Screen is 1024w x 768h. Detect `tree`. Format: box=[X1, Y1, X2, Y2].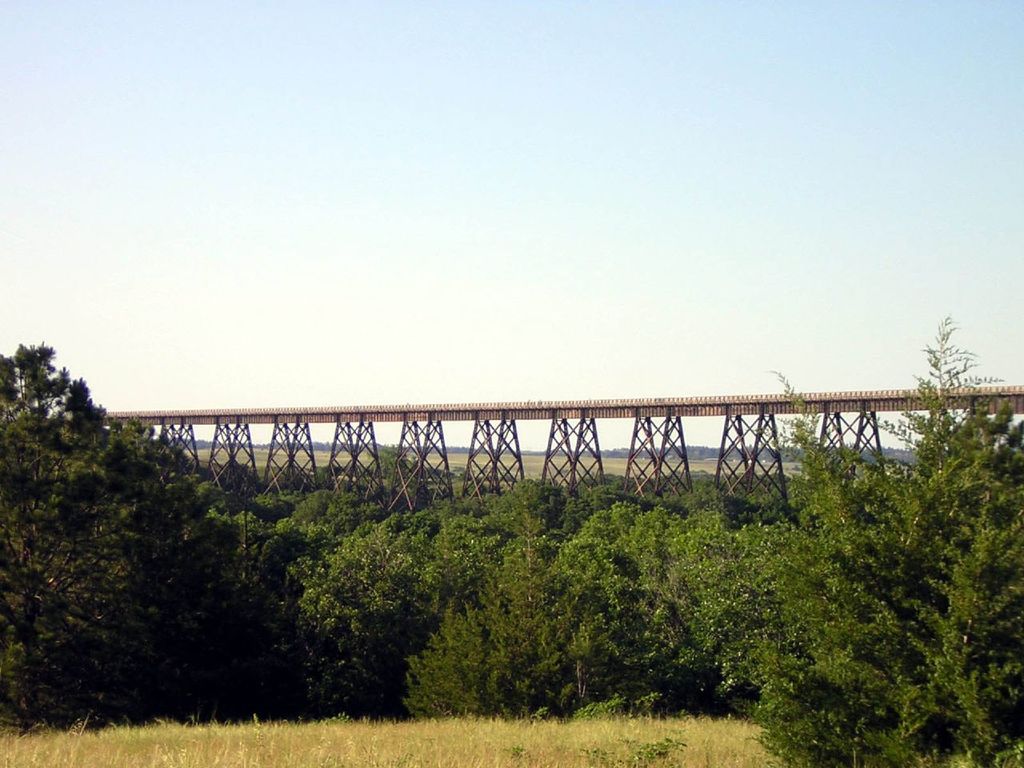
box=[280, 474, 396, 582].
